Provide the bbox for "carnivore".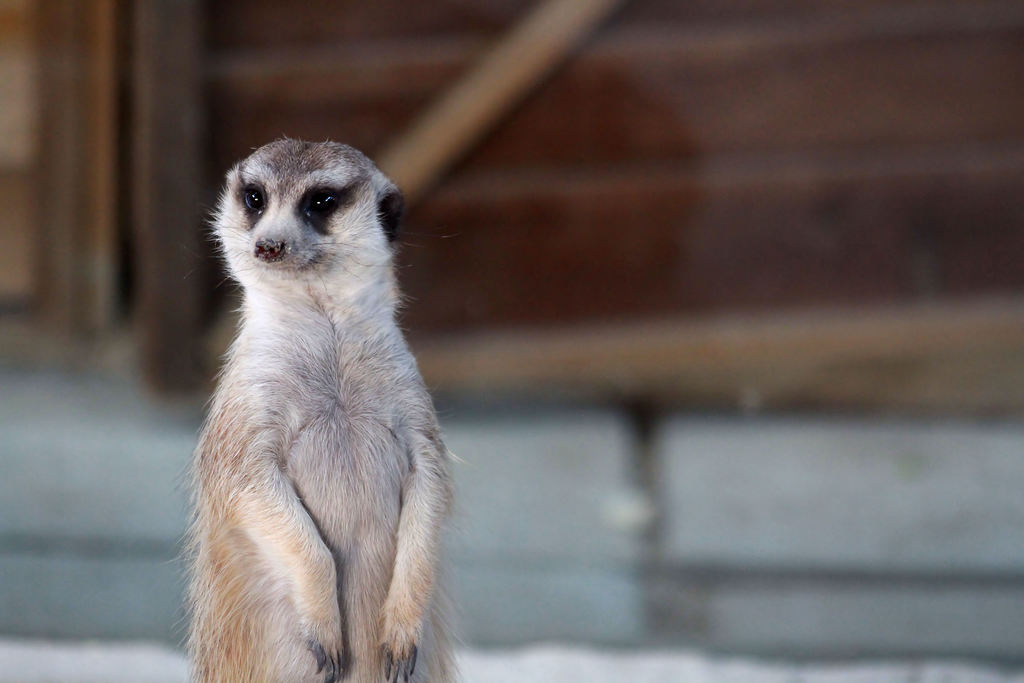
bbox(173, 134, 454, 682).
